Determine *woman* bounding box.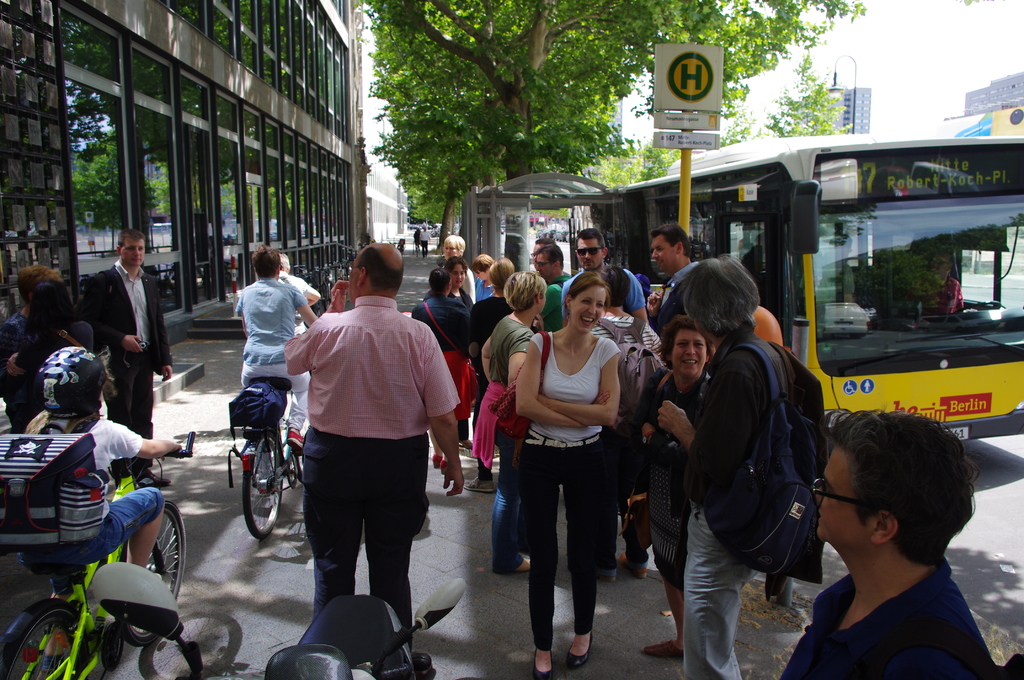
Determined: l=497, t=261, r=648, b=653.
